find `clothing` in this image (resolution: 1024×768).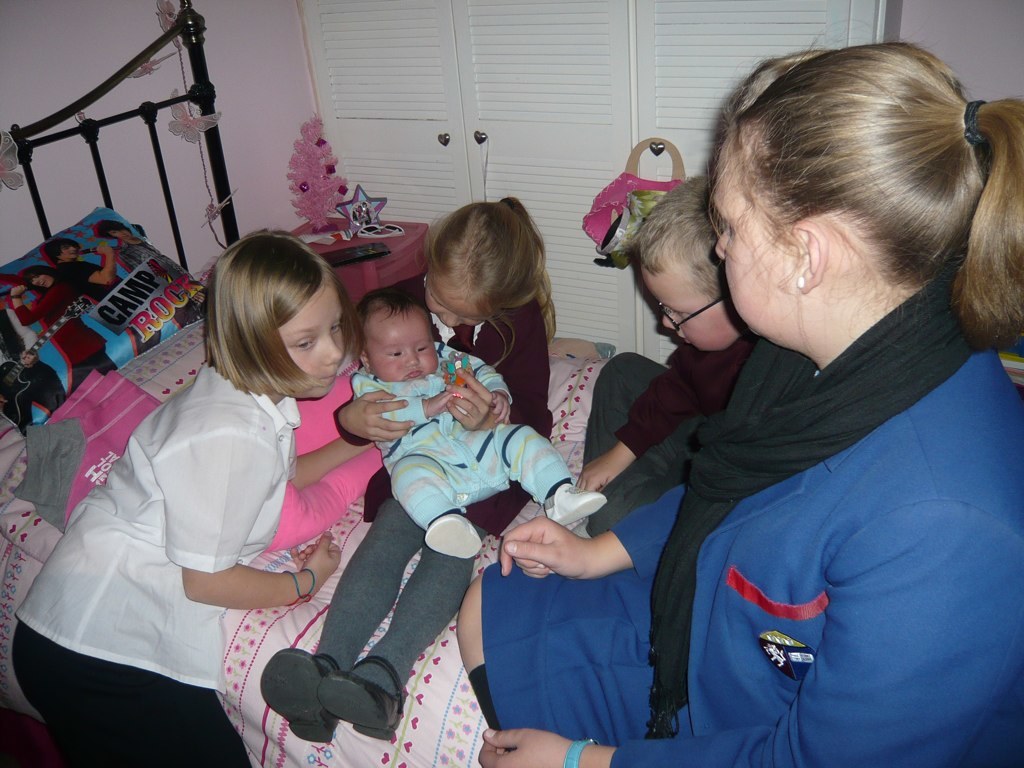
<region>583, 339, 765, 529</region>.
